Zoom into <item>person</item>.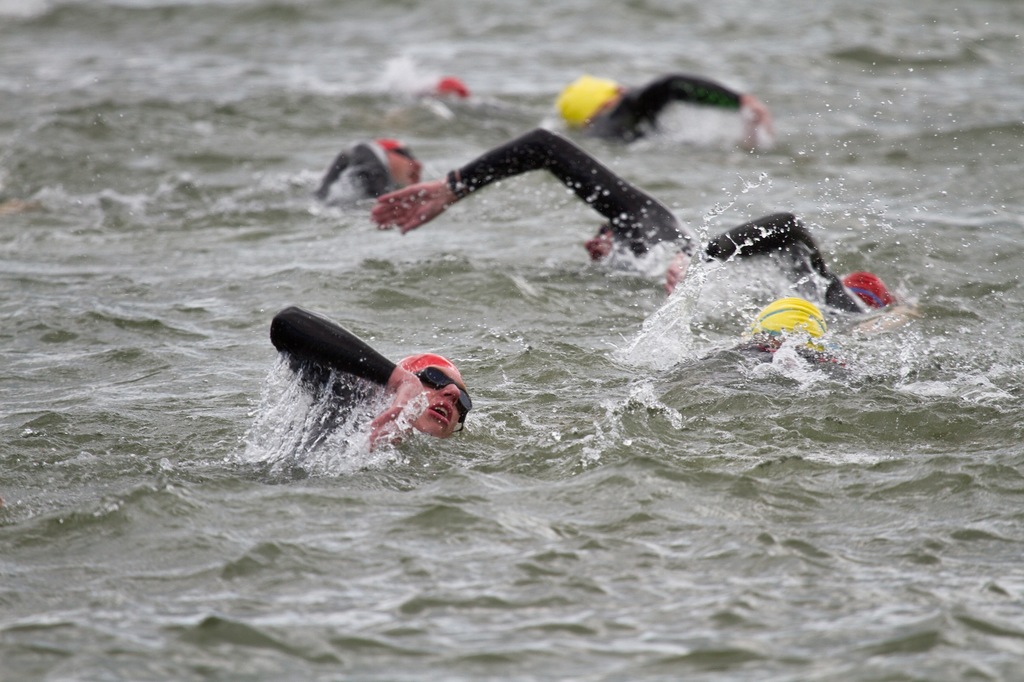
Zoom target: {"x1": 318, "y1": 136, "x2": 426, "y2": 198}.
